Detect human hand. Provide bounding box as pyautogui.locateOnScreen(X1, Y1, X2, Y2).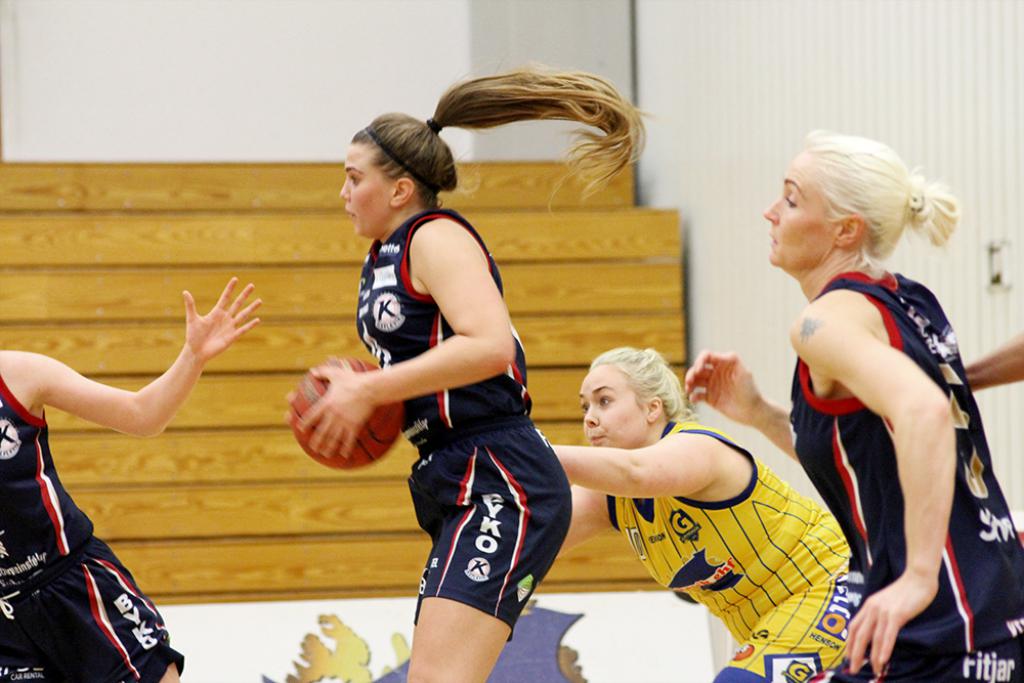
pyautogui.locateOnScreen(296, 365, 373, 462).
